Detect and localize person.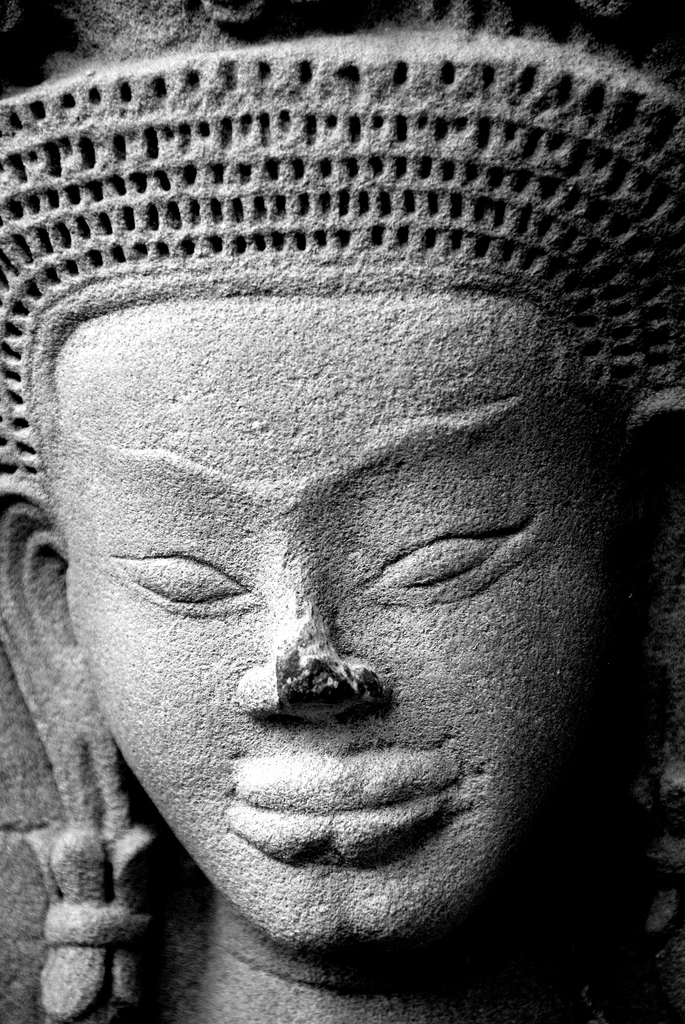
Localized at bbox=(10, 70, 663, 955).
